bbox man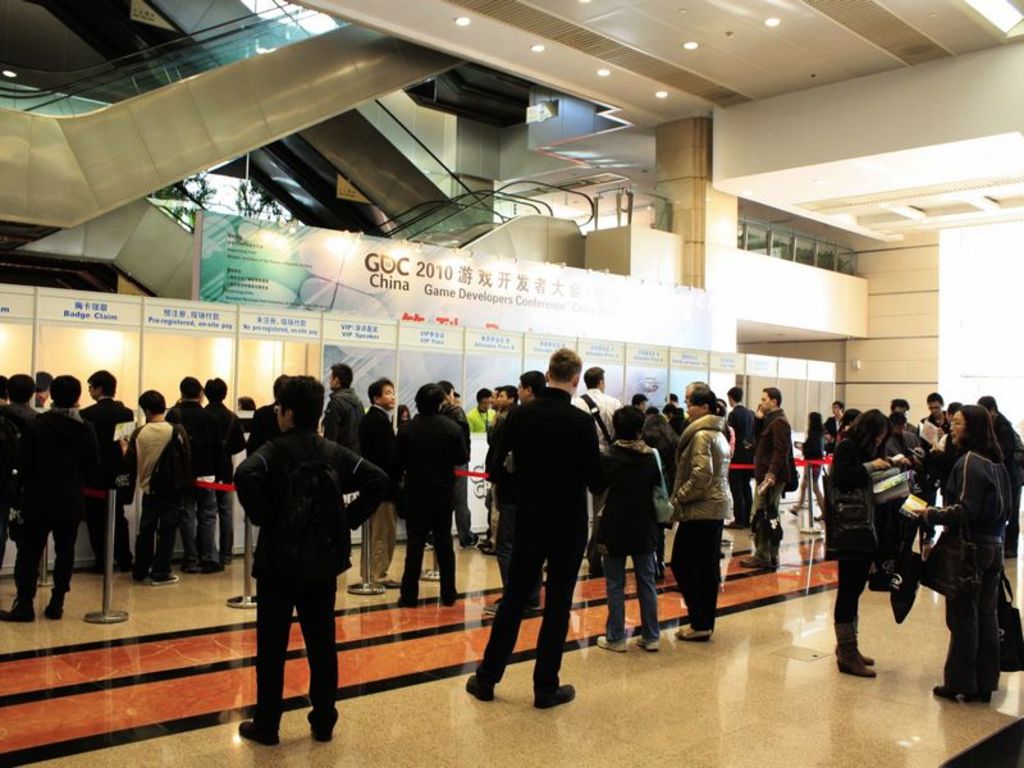
<region>122, 378, 184, 561</region>
